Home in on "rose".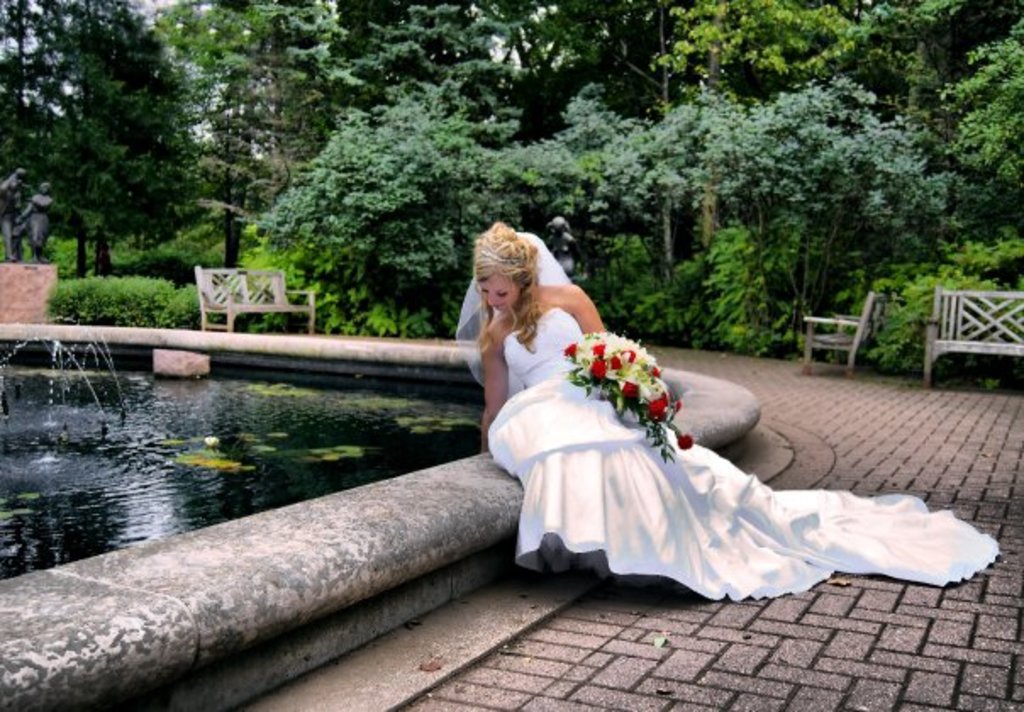
Homed in at Rect(676, 434, 693, 451).
